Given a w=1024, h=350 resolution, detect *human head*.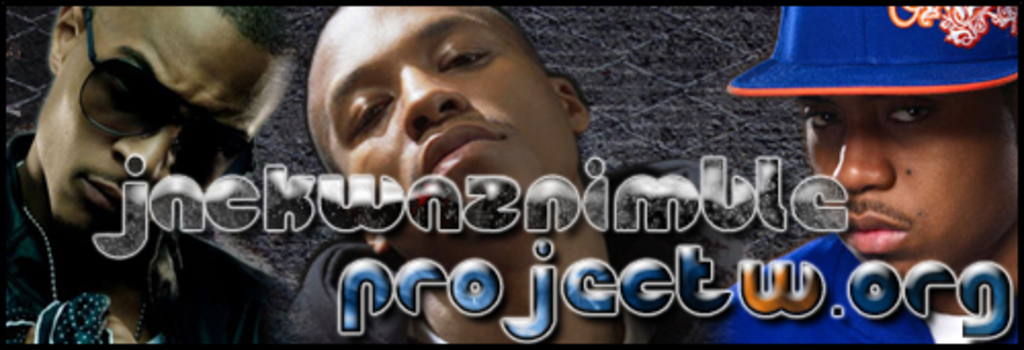
rect(725, 2, 1022, 289).
